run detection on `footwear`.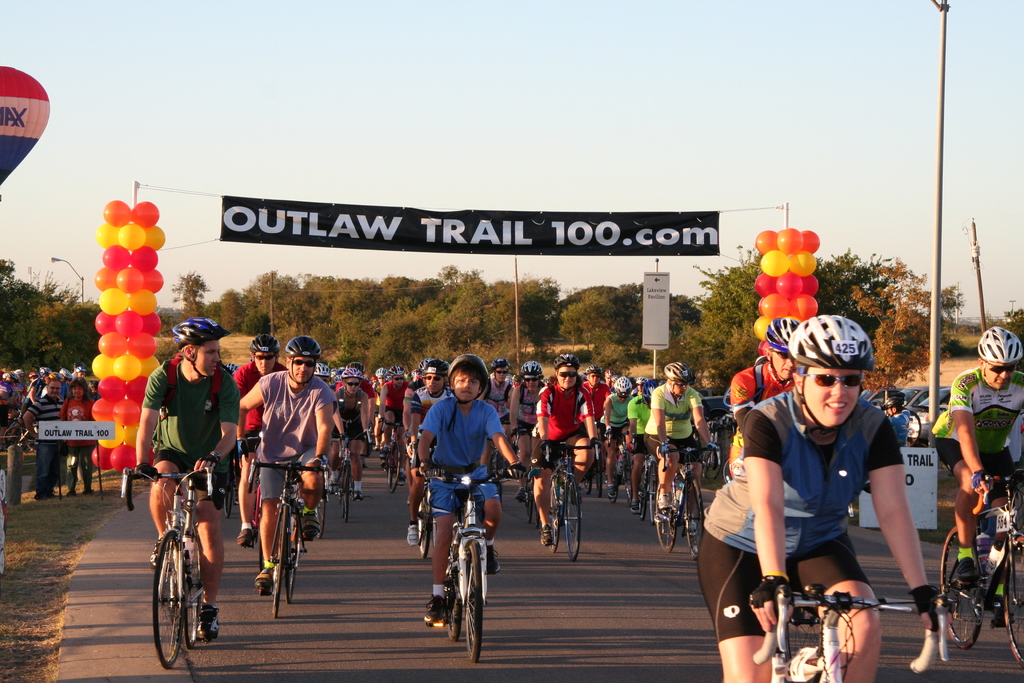
Result: [x1=326, y1=480, x2=337, y2=494].
